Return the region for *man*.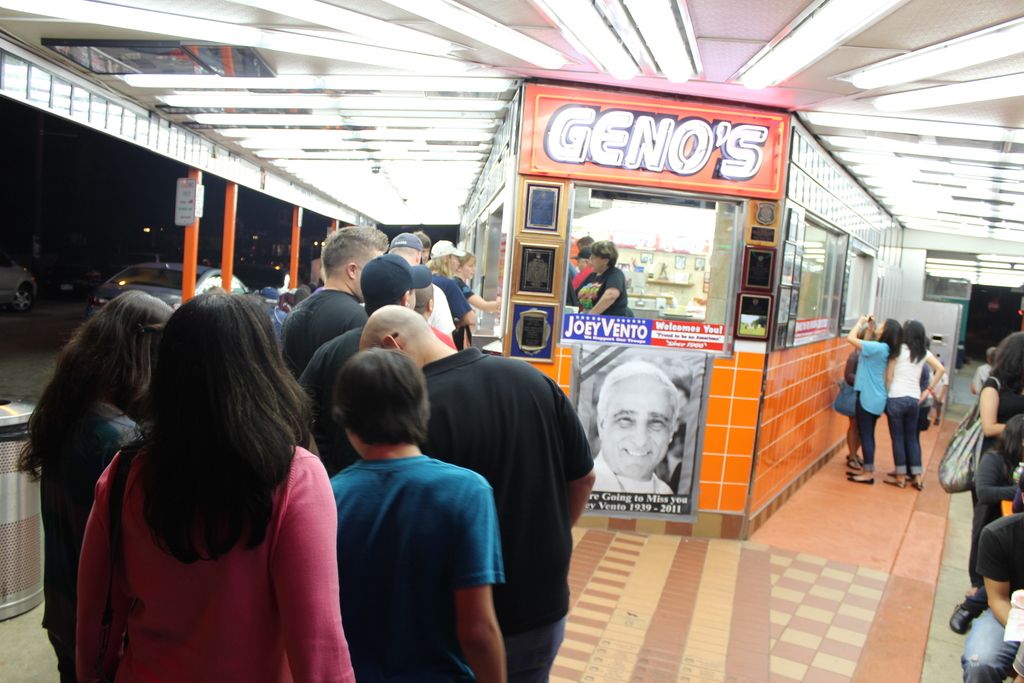
[591,358,678,493].
